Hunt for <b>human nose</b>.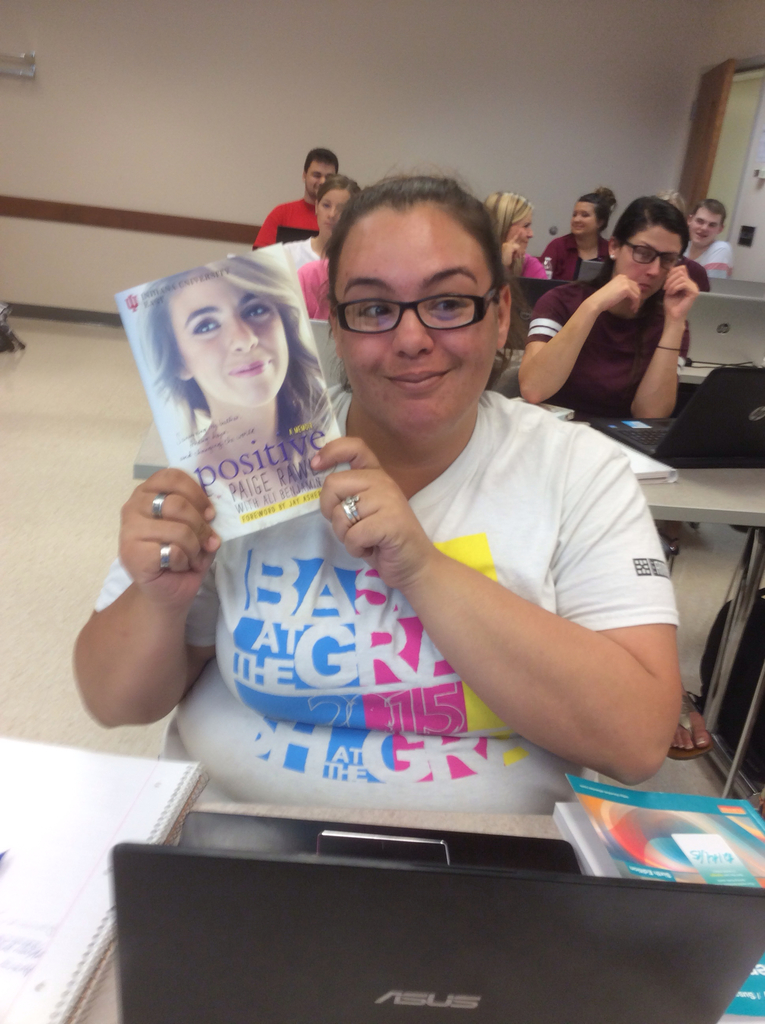
Hunted down at detection(700, 224, 707, 230).
